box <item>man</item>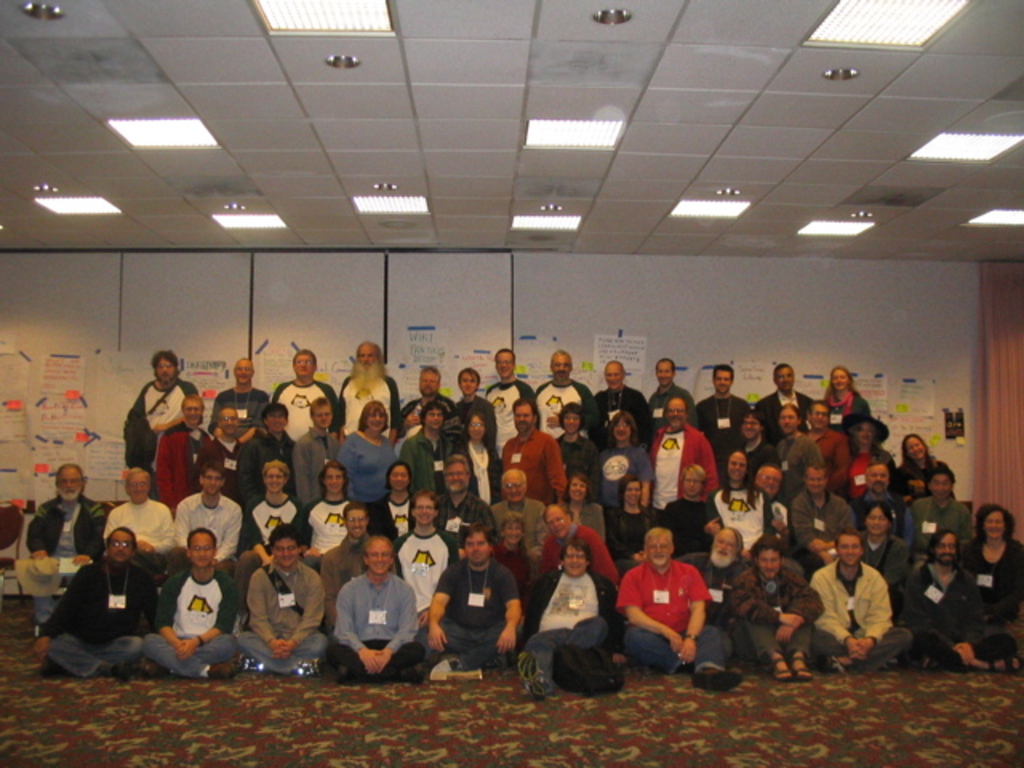
806 398 850 486
